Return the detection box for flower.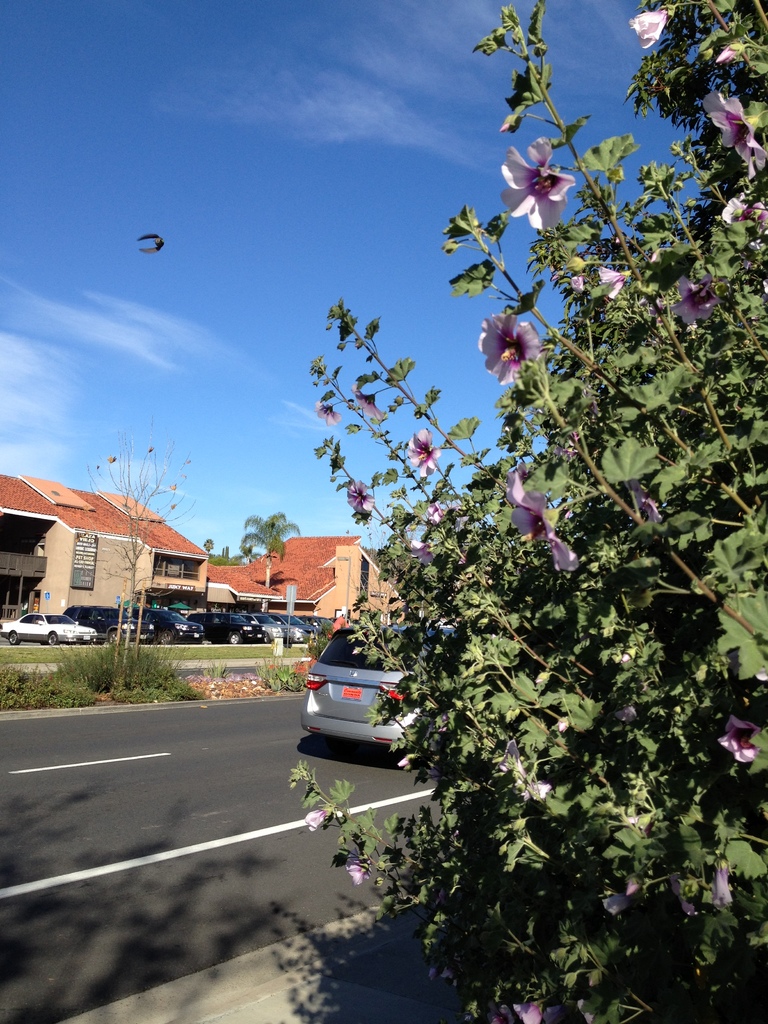
349 860 371 886.
